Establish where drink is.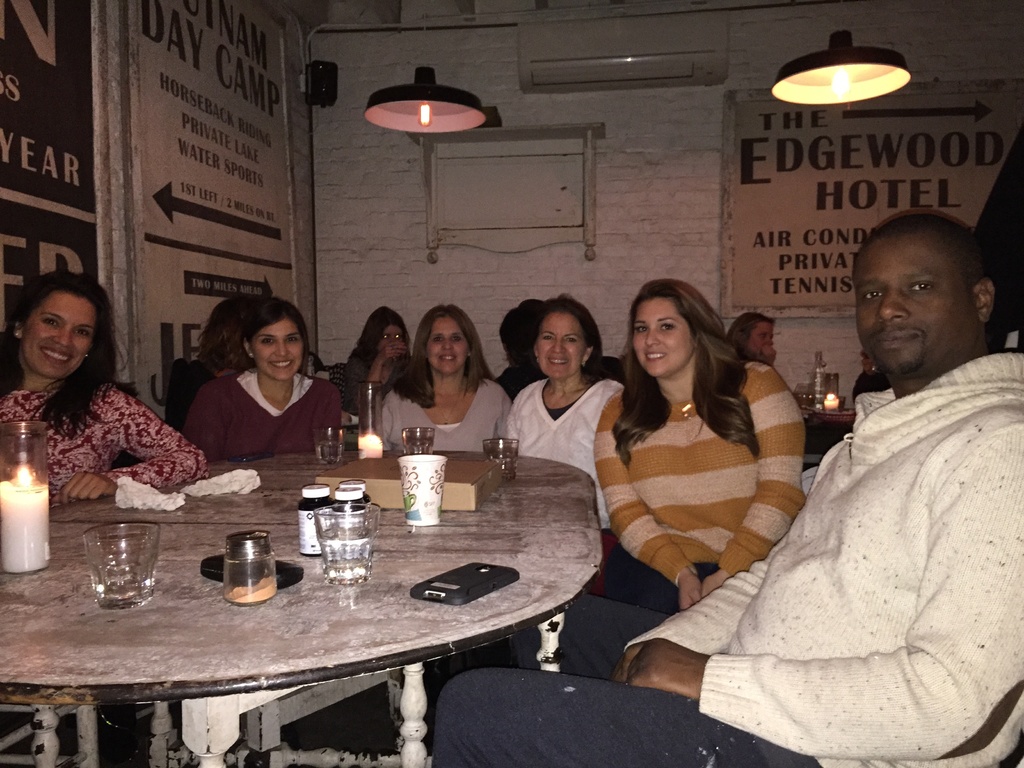
Established at box=[316, 531, 374, 580].
